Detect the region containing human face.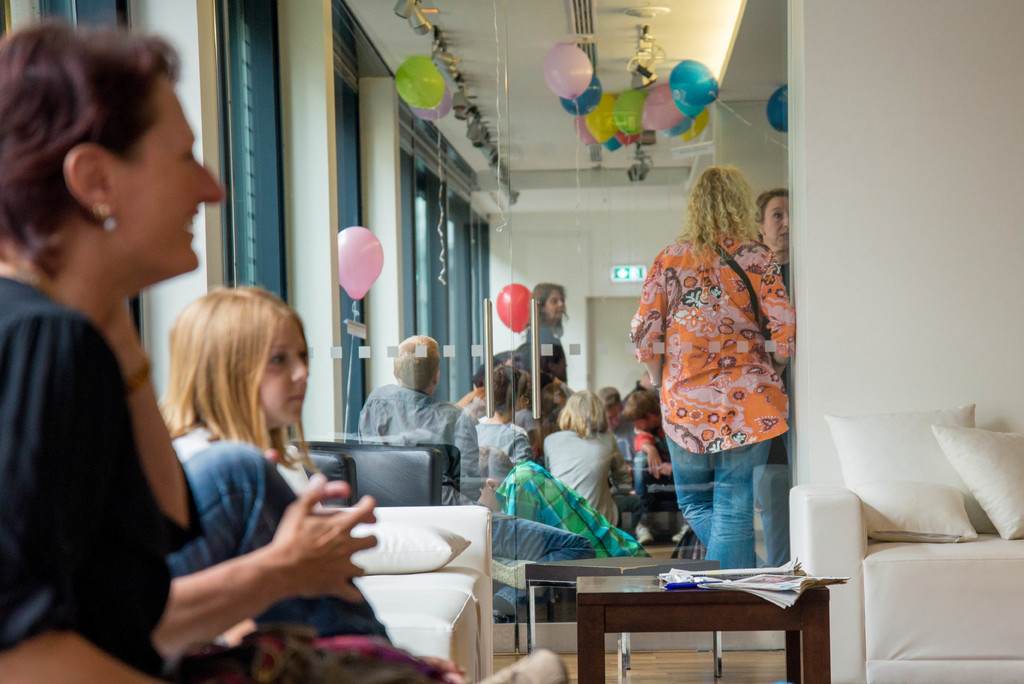
{"x1": 760, "y1": 188, "x2": 792, "y2": 254}.
